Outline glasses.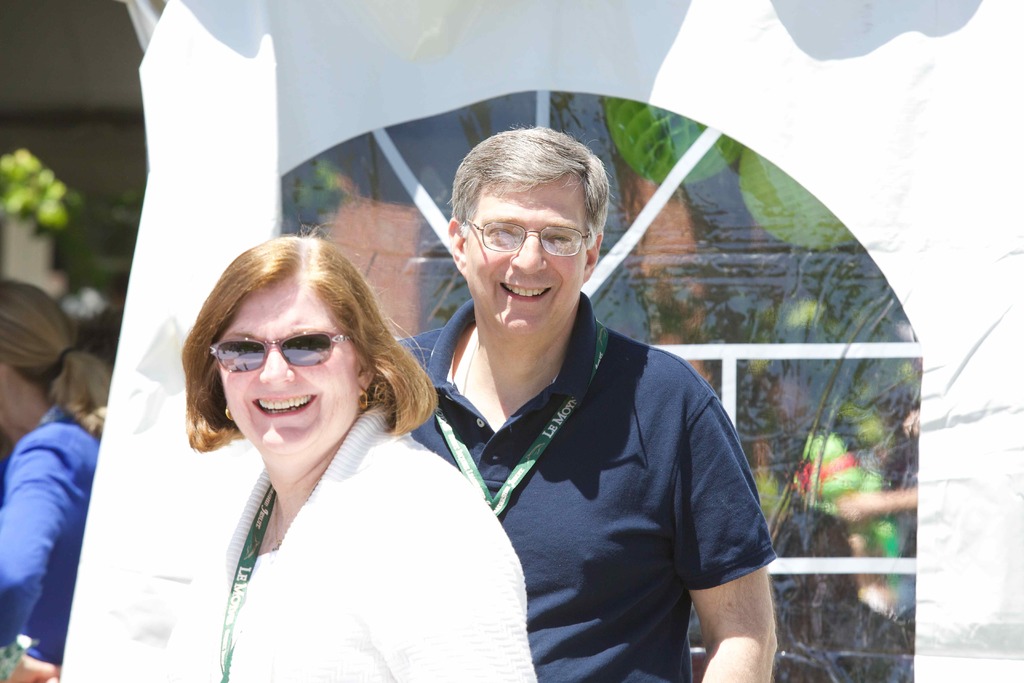
Outline: Rect(460, 215, 596, 261).
